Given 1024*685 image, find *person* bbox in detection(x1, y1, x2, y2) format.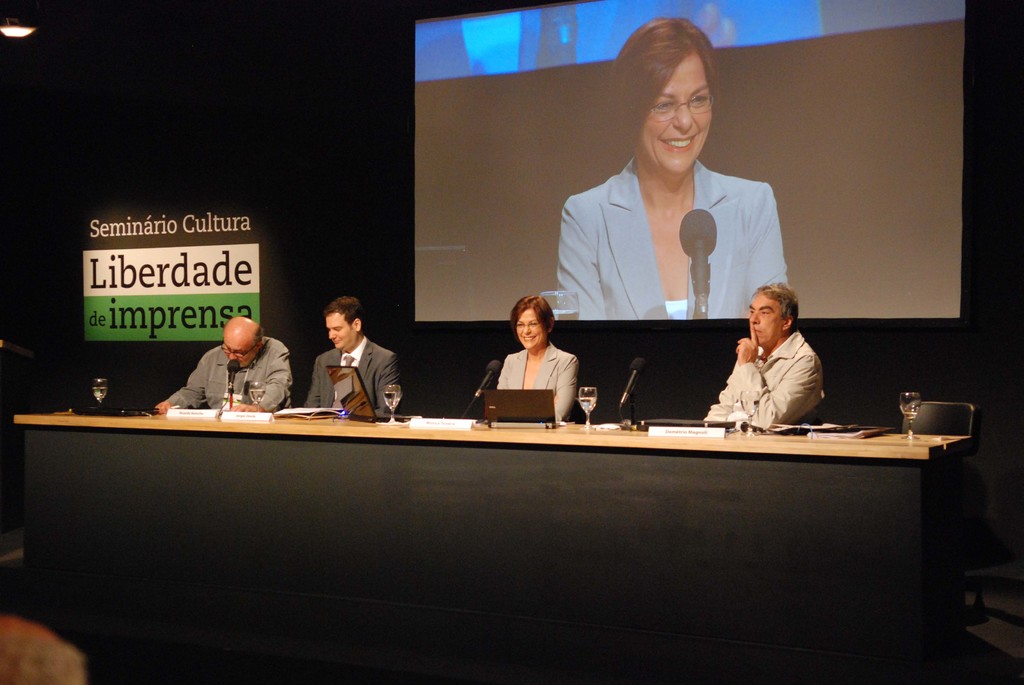
detection(556, 17, 787, 321).
